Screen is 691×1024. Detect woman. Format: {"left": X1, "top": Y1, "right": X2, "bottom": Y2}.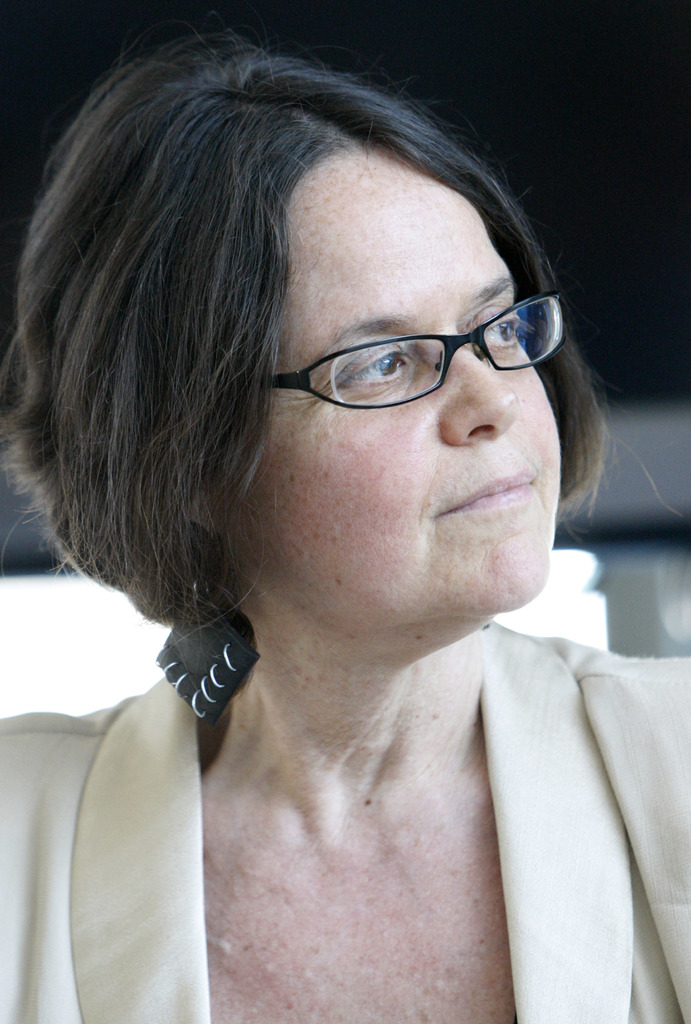
{"left": 0, "top": 47, "right": 678, "bottom": 1016}.
